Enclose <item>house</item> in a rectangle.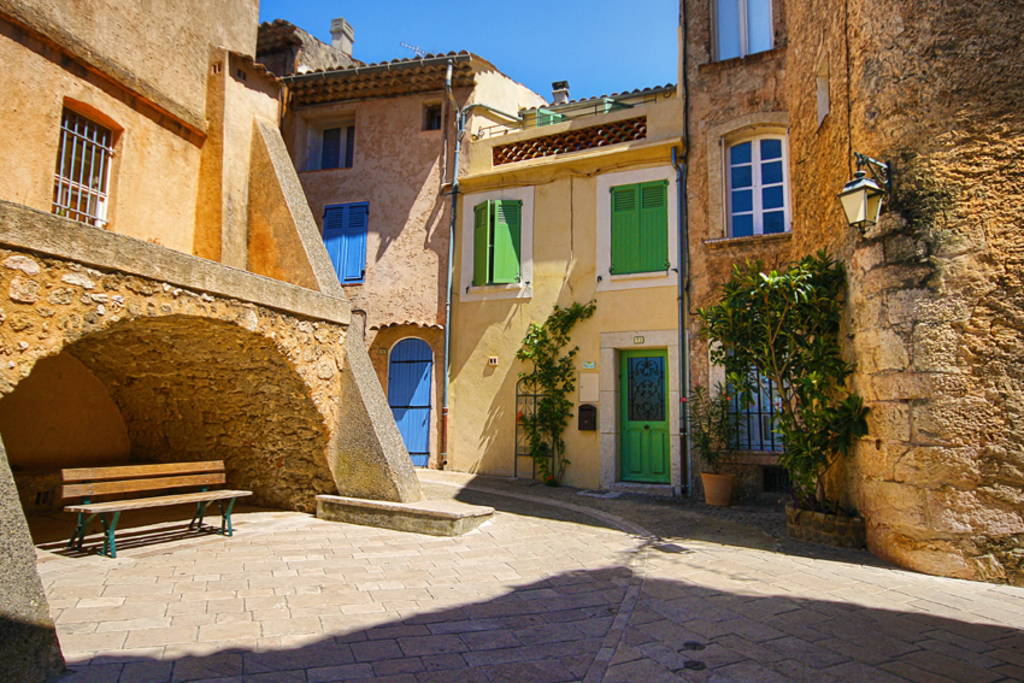
select_region(678, 0, 1023, 546).
